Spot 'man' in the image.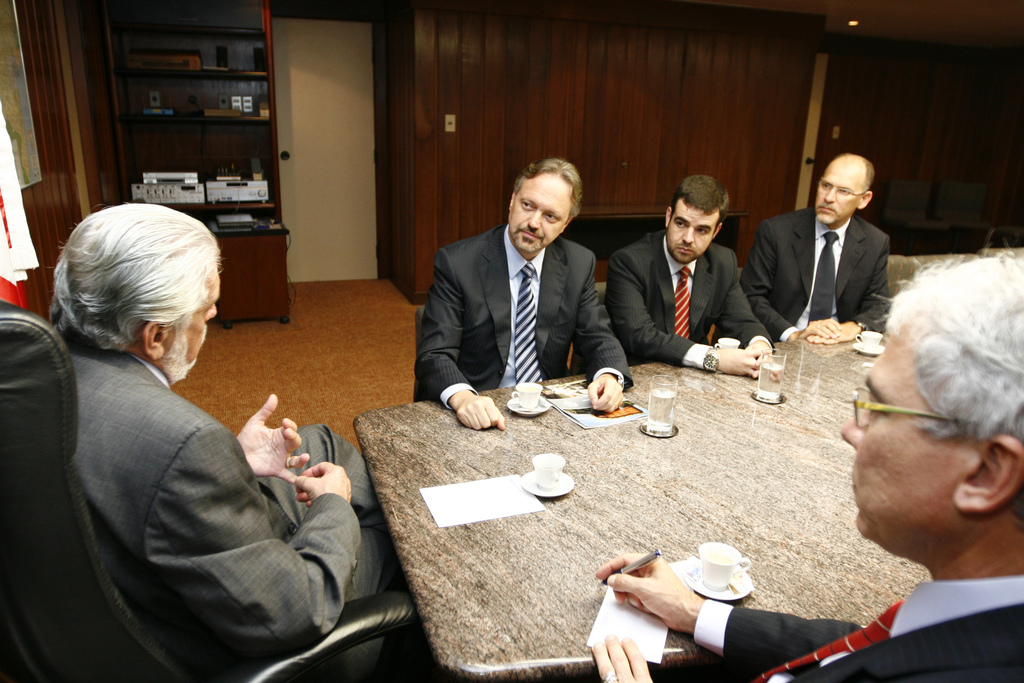
'man' found at <region>595, 254, 1023, 682</region>.
